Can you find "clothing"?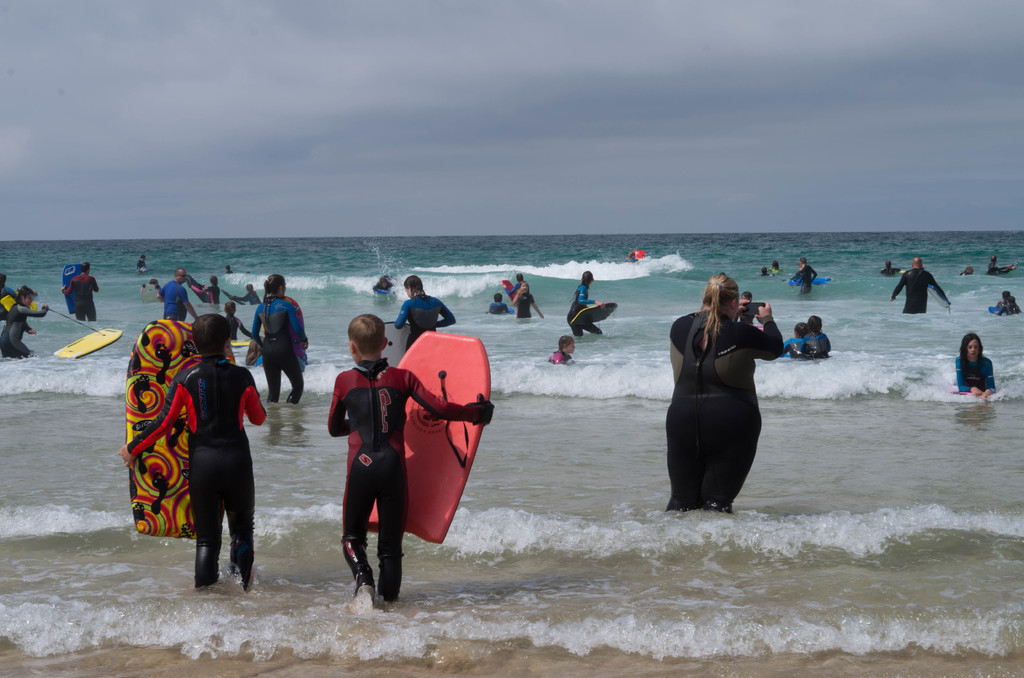
Yes, bounding box: bbox=[251, 294, 308, 405].
